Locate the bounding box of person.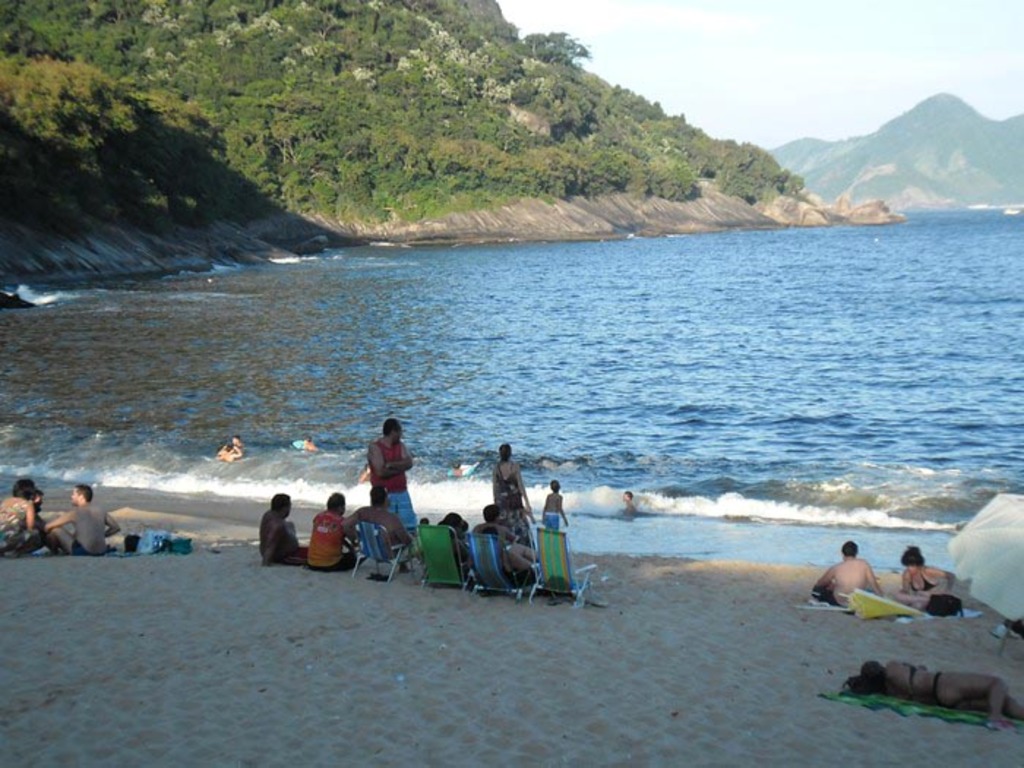
Bounding box: (left=841, top=658, right=1023, bottom=736).
